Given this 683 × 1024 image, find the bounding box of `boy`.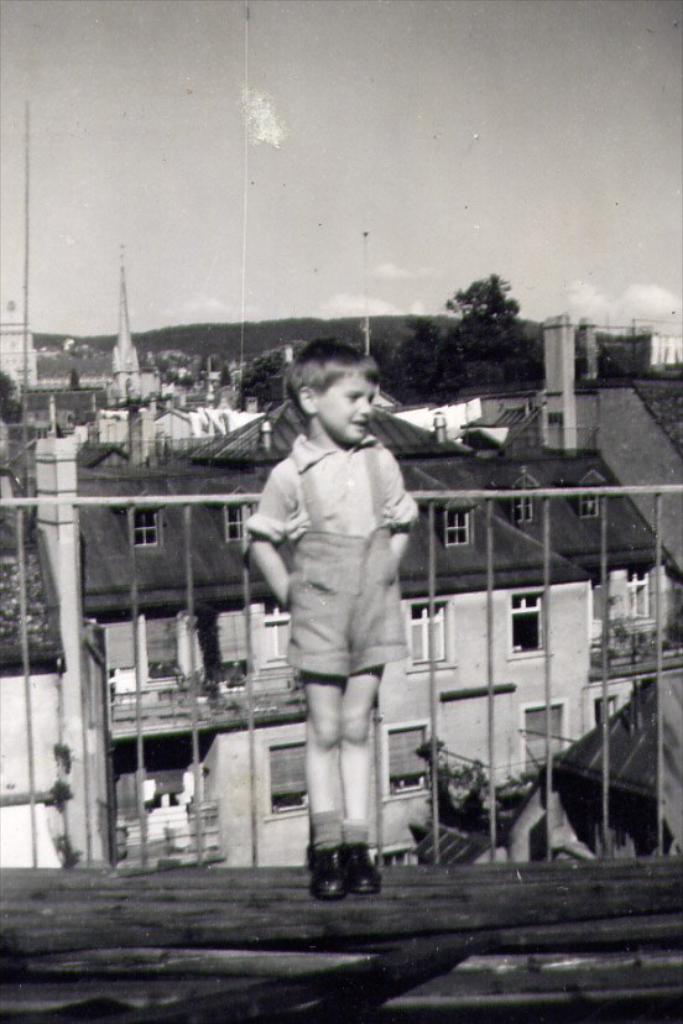
{"left": 229, "top": 317, "right": 449, "bottom": 942}.
